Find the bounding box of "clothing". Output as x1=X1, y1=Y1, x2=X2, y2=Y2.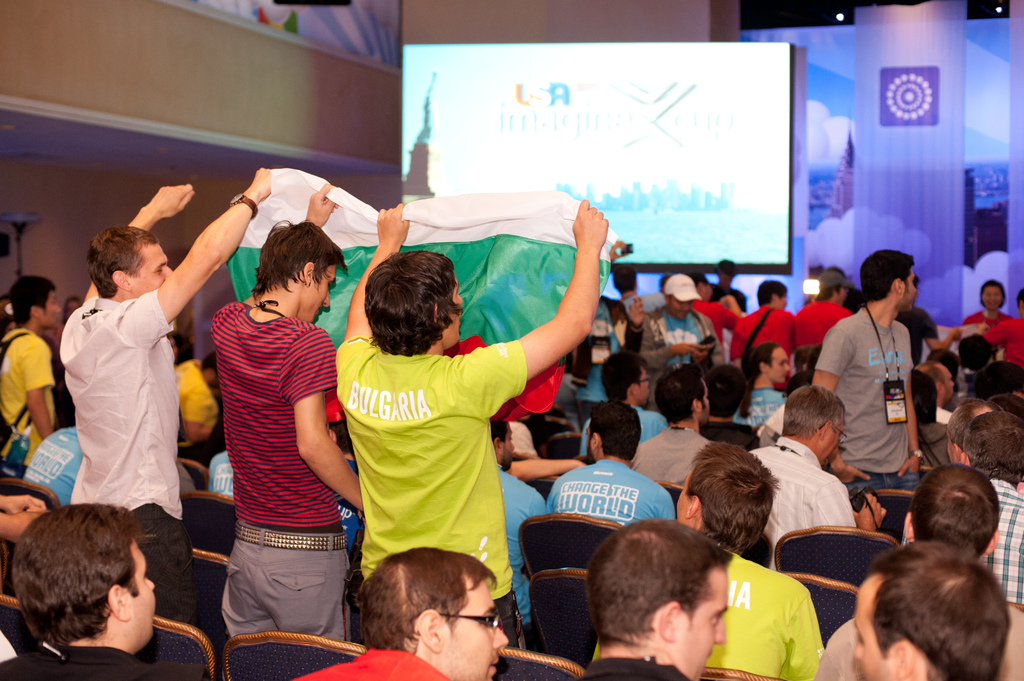
x1=721, y1=285, x2=745, y2=303.
